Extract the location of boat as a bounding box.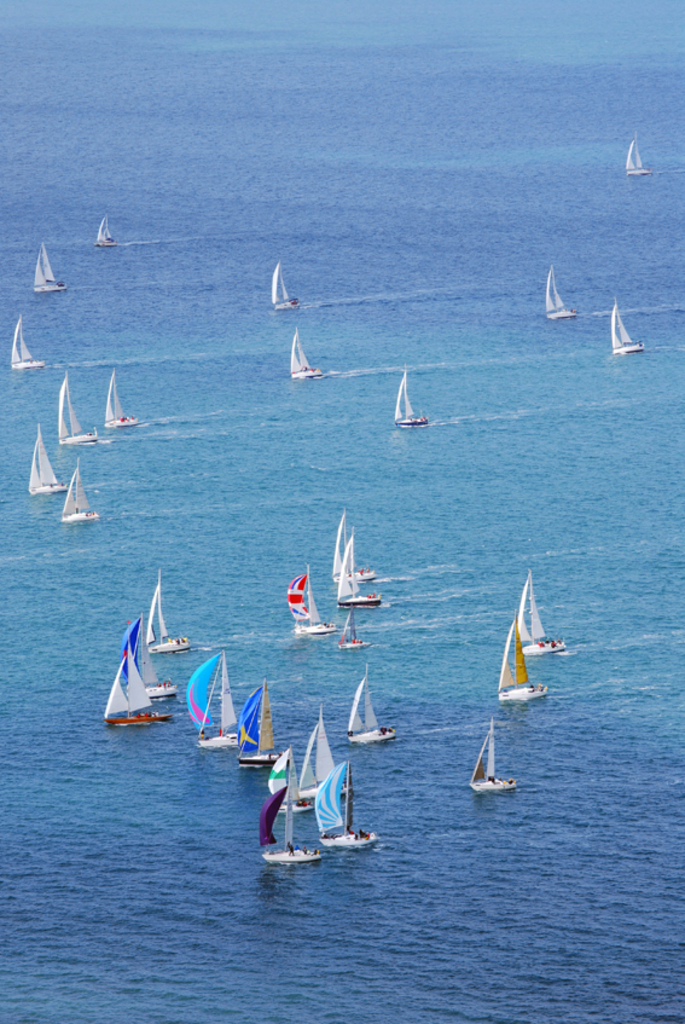
64:376:93:442.
